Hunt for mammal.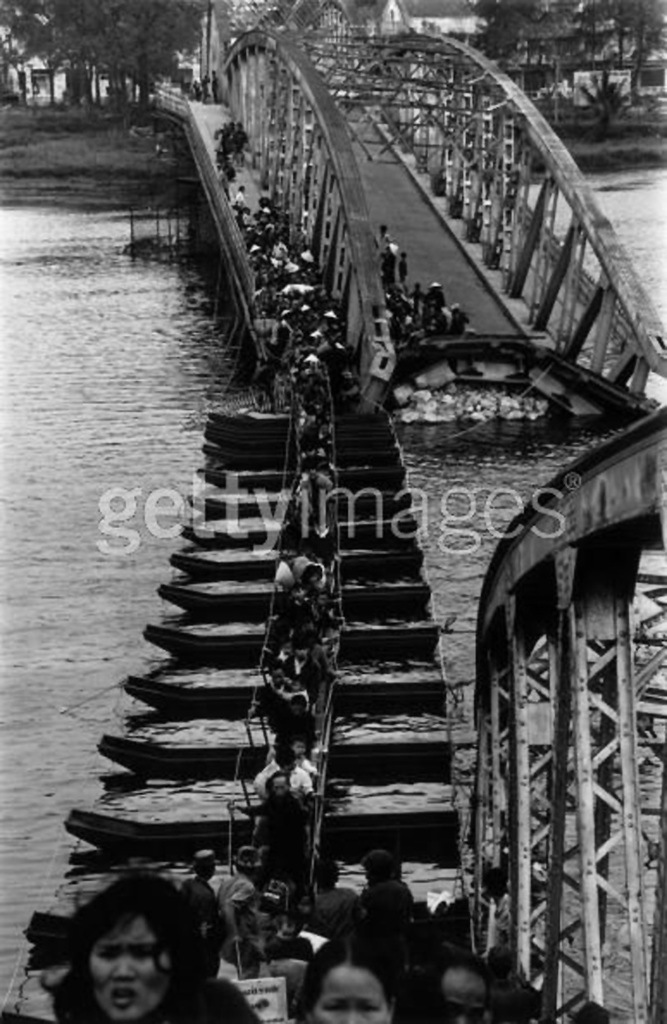
Hunted down at <region>289, 931, 395, 1023</region>.
